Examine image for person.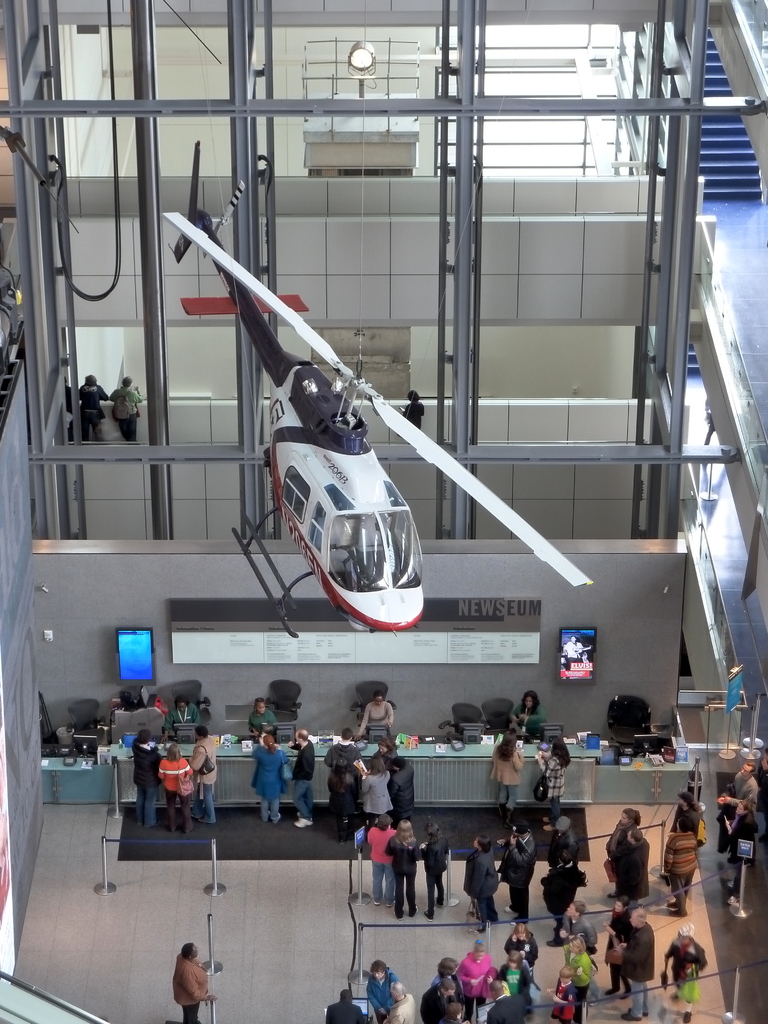
Examination result: crop(481, 977, 527, 1023).
